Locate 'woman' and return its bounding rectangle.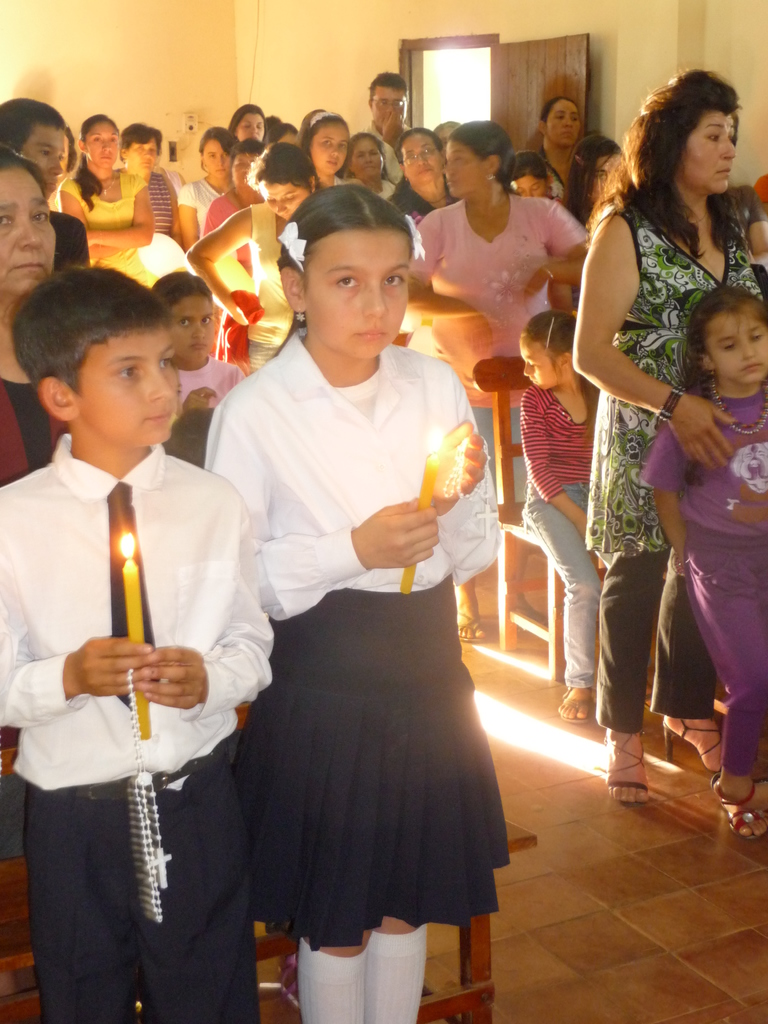
pyautogui.locateOnScreen(115, 123, 180, 236).
